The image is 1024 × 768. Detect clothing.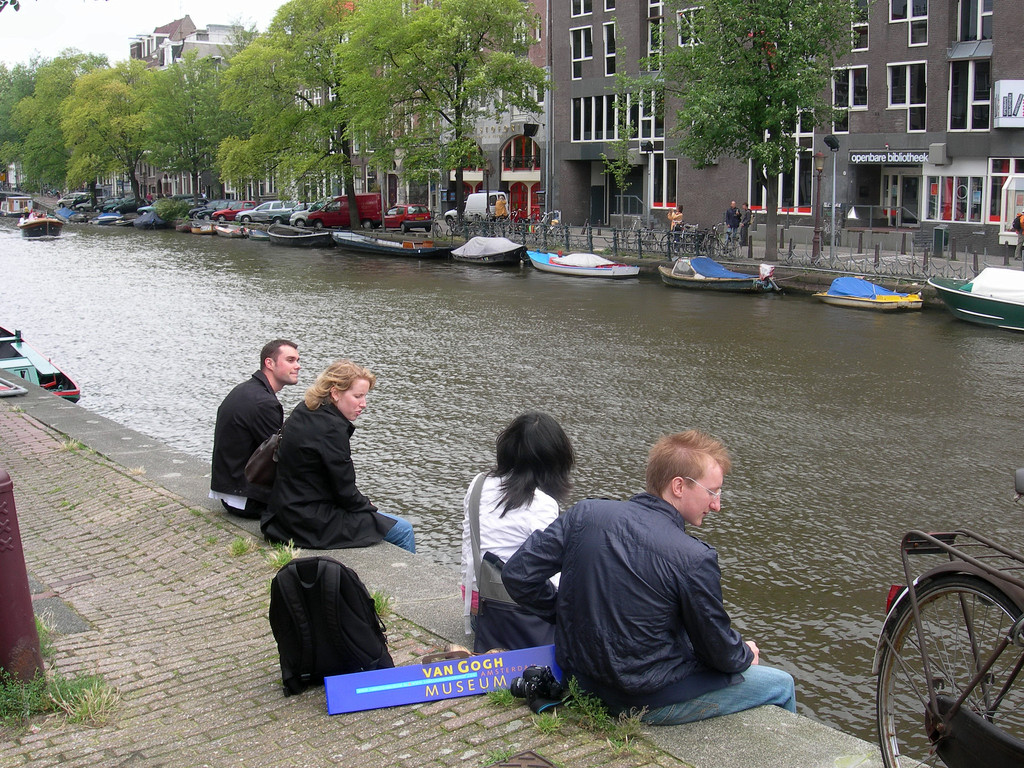
Detection: 206 365 285 498.
